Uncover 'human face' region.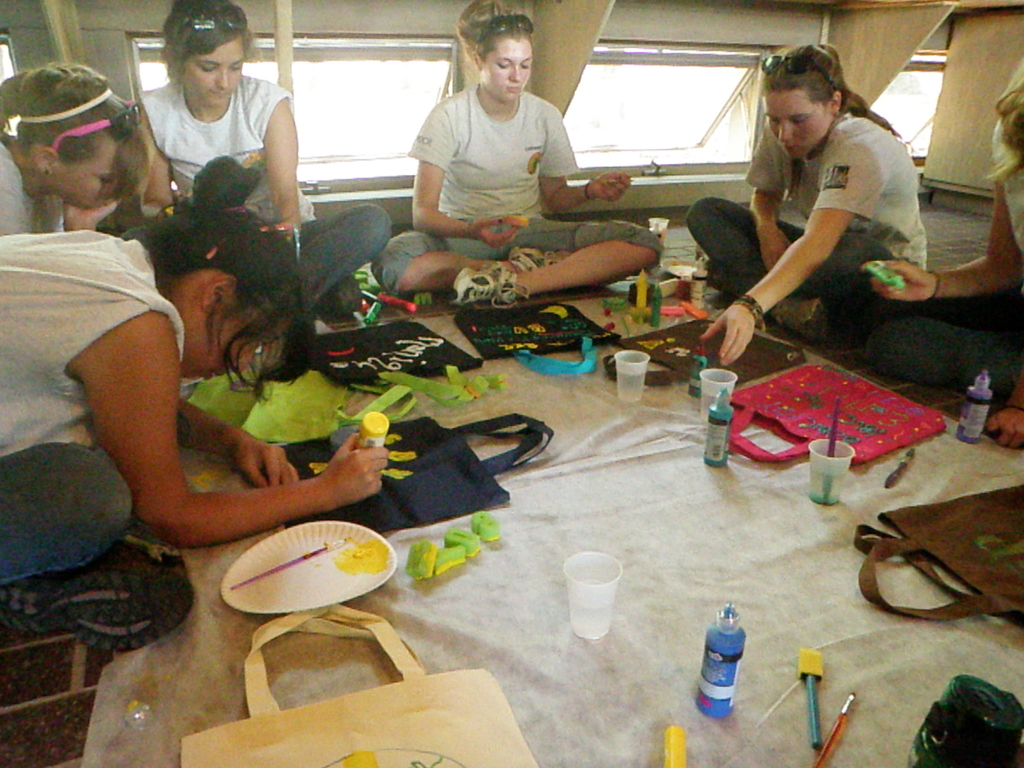
Uncovered: rect(481, 36, 536, 104).
